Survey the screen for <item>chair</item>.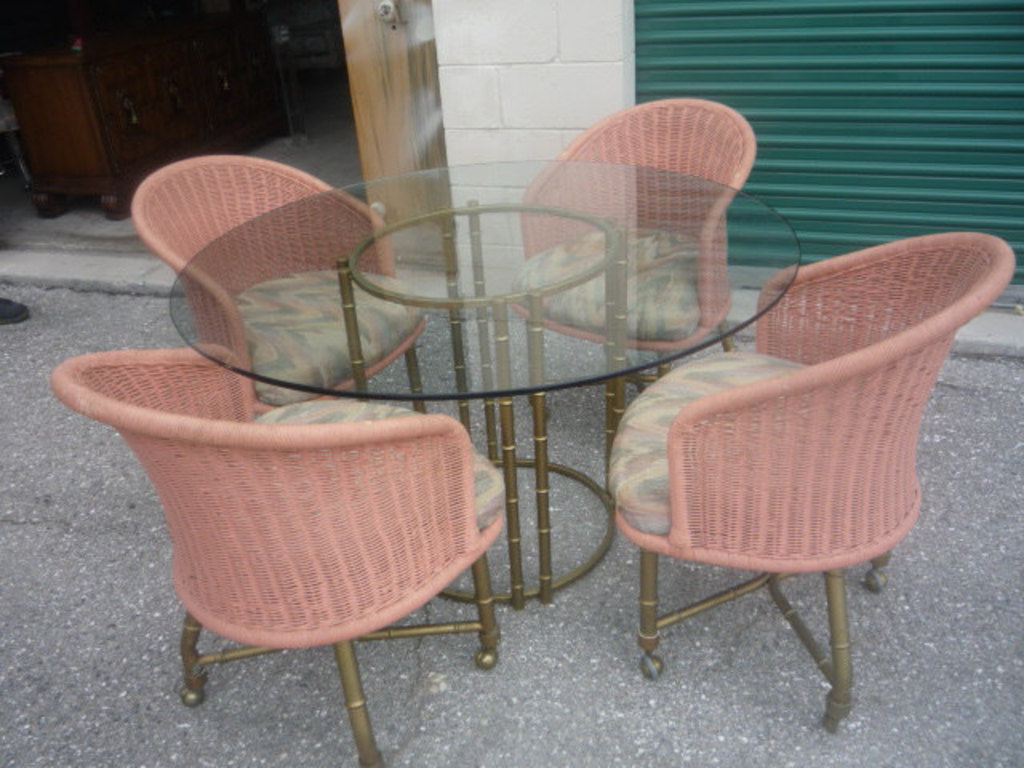
Survey found: 50 347 502 766.
